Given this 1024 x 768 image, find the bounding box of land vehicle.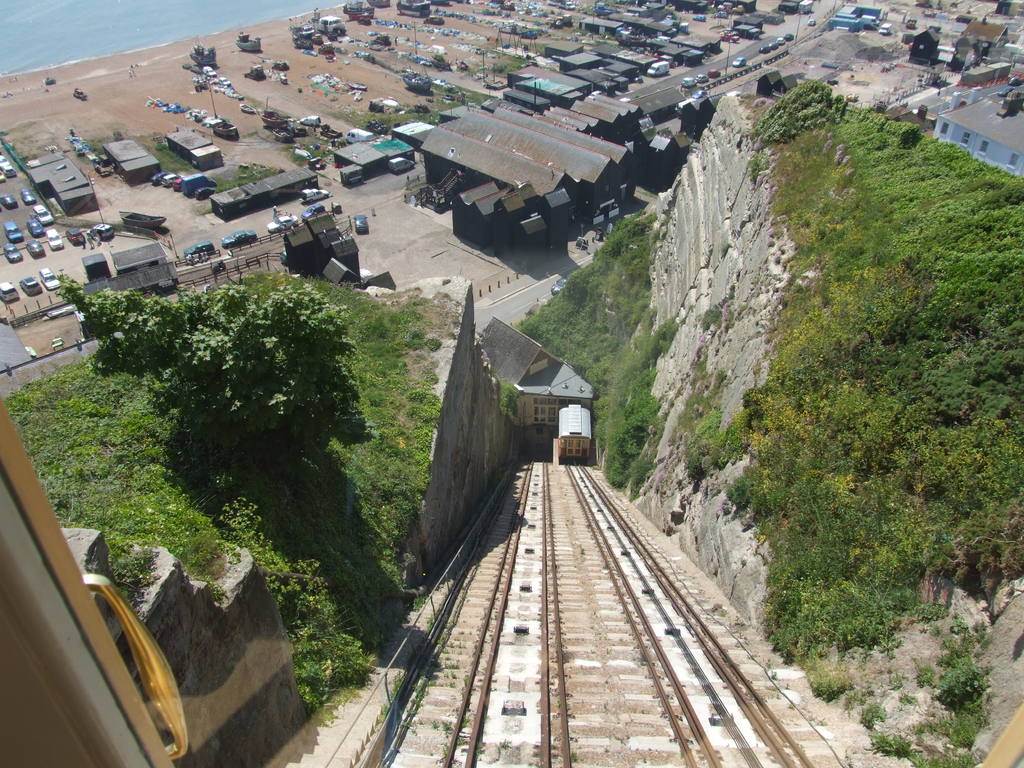
crop(19, 277, 40, 294).
